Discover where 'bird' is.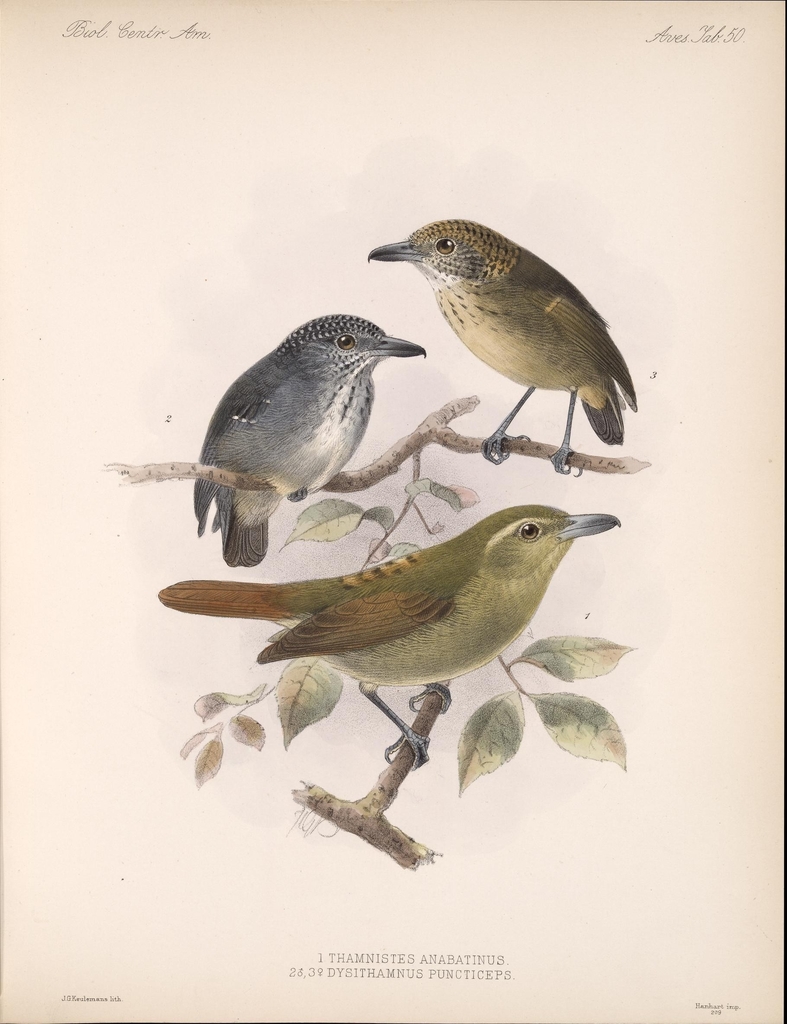
Discovered at bbox=[152, 501, 624, 771].
